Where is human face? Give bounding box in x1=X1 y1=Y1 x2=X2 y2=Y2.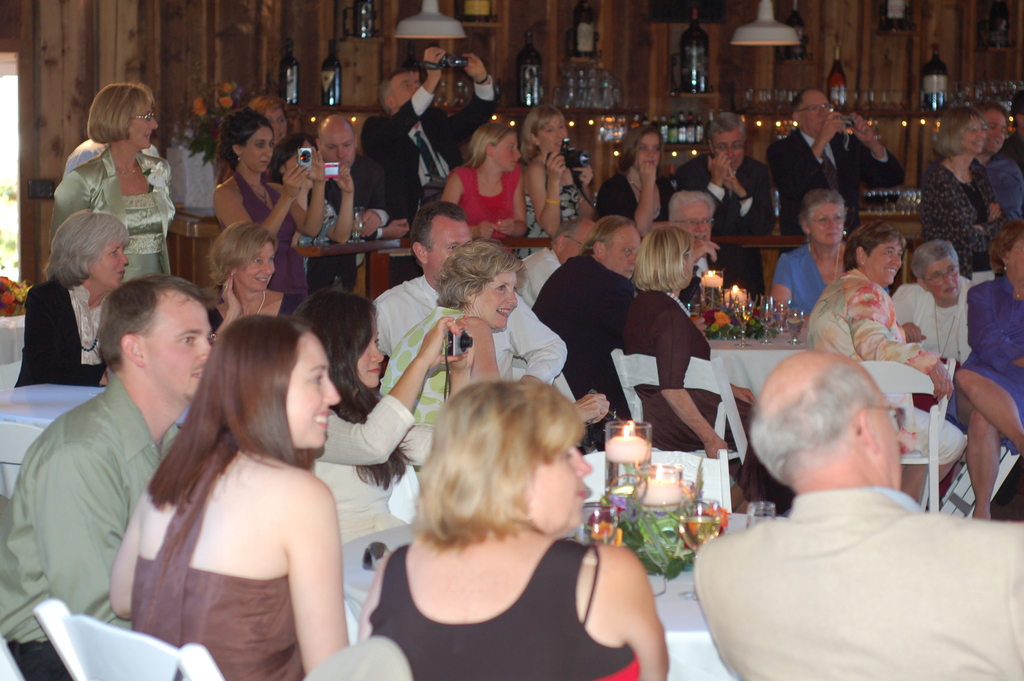
x1=963 y1=114 x2=988 y2=151.
